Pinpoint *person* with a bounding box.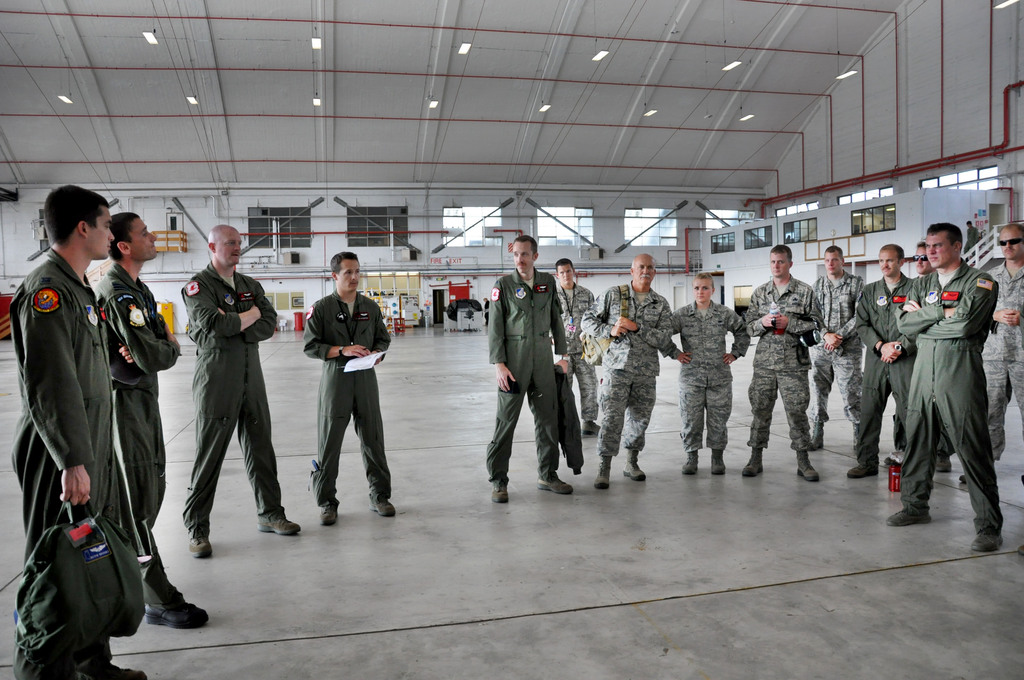
select_region(909, 228, 935, 278).
